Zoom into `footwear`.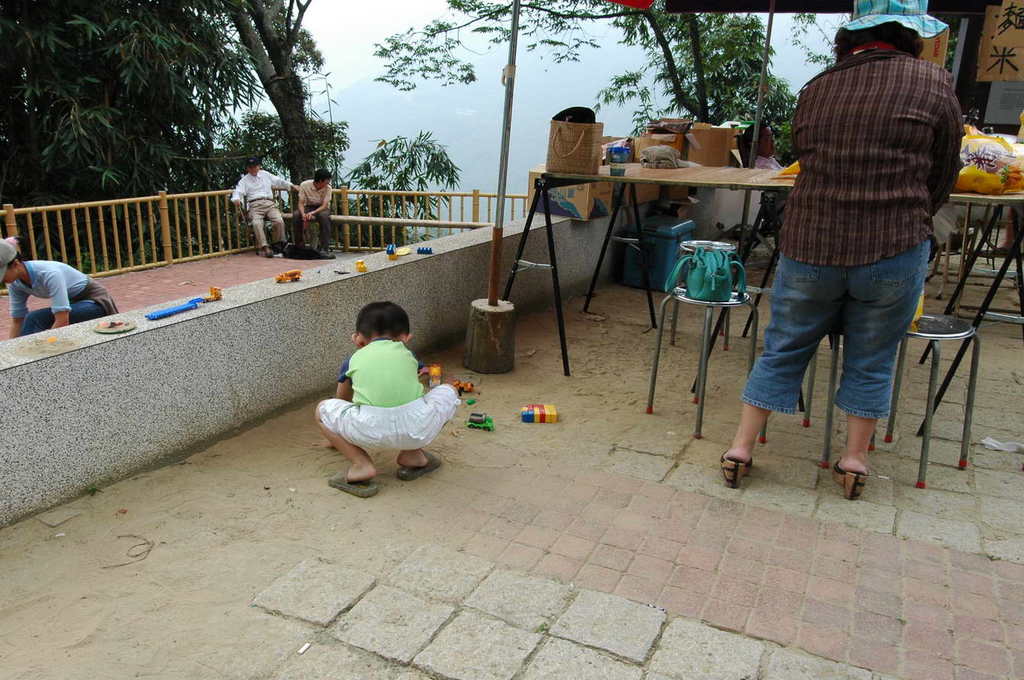
Zoom target: left=396, top=449, right=442, bottom=486.
